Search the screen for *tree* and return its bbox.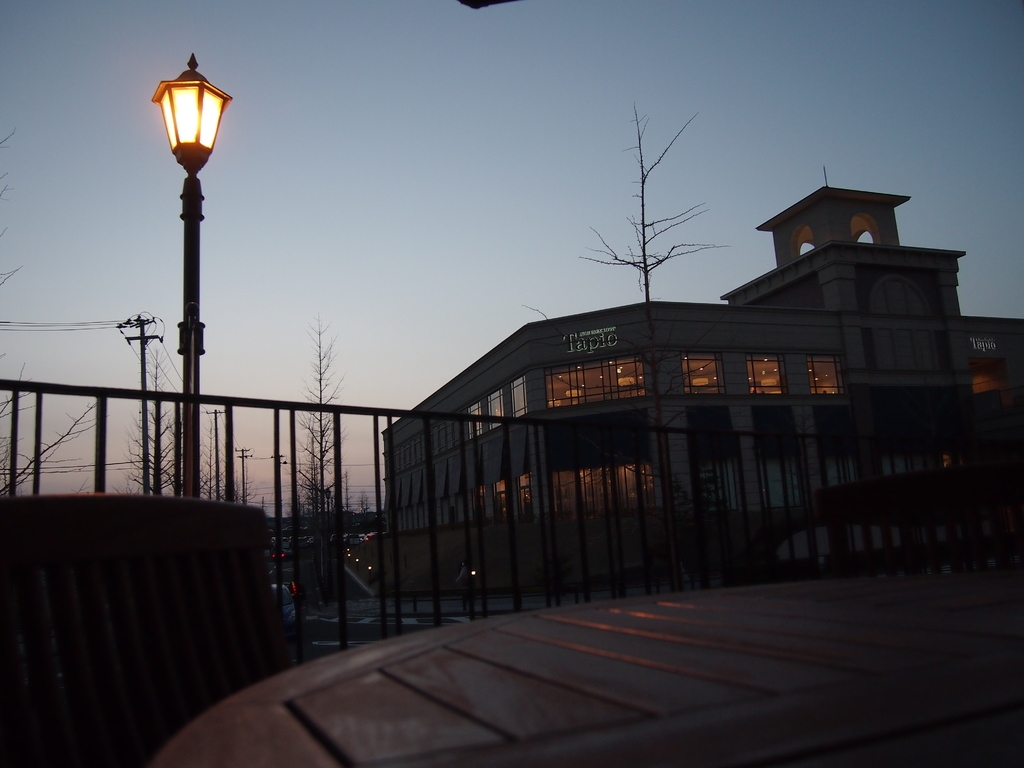
Found: pyautogui.locateOnScreen(123, 344, 172, 497).
